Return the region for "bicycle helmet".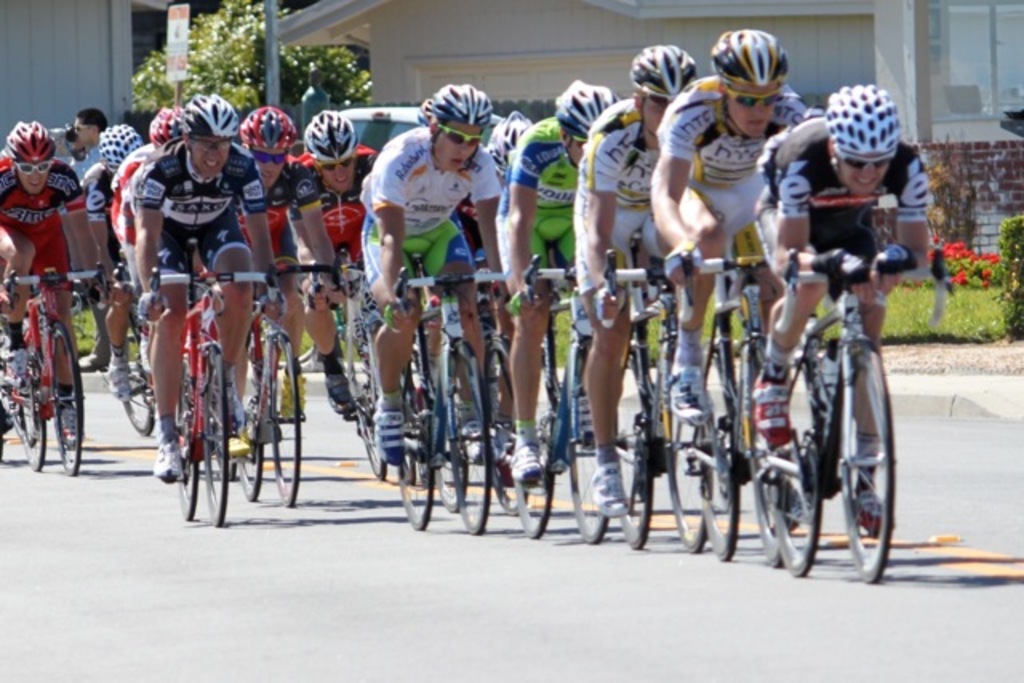
region(179, 91, 237, 136).
